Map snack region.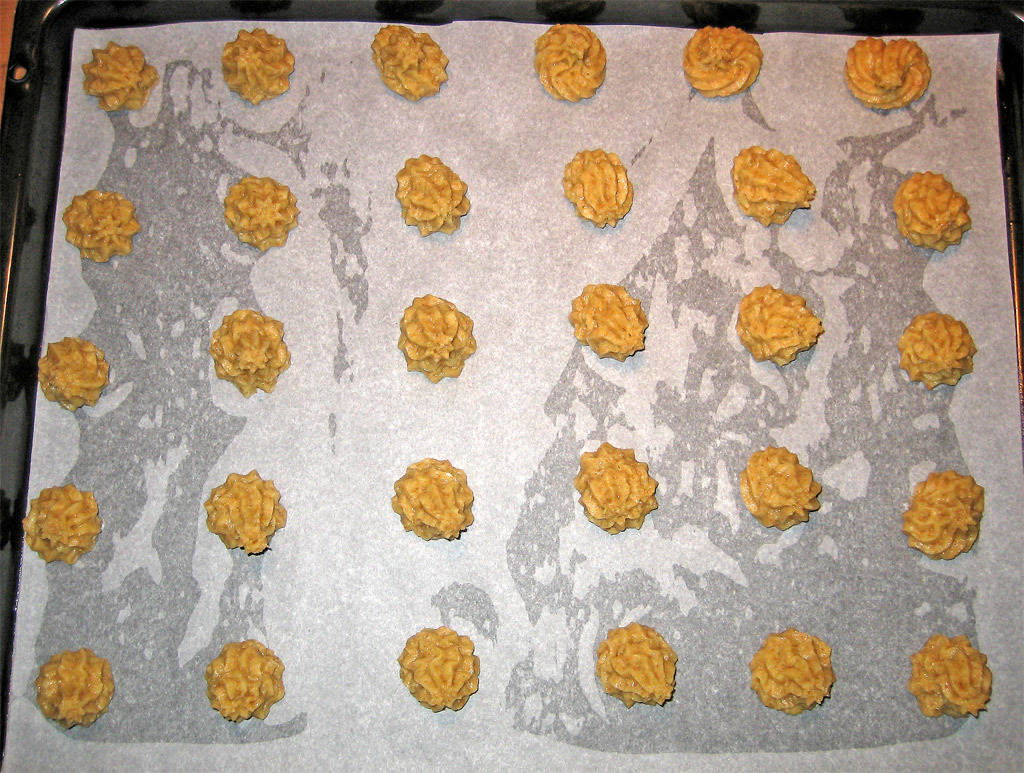
Mapped to <region>530, 17, 603, 101</region>.
